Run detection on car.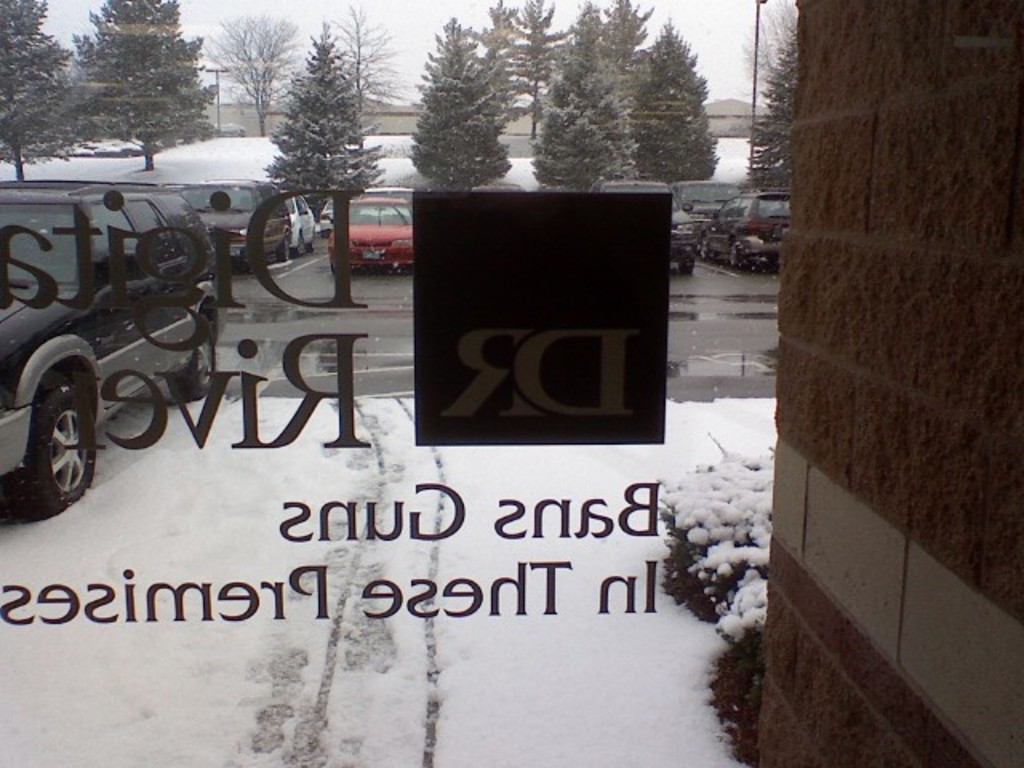
Result: bbox(701, 192, 794, 262).
